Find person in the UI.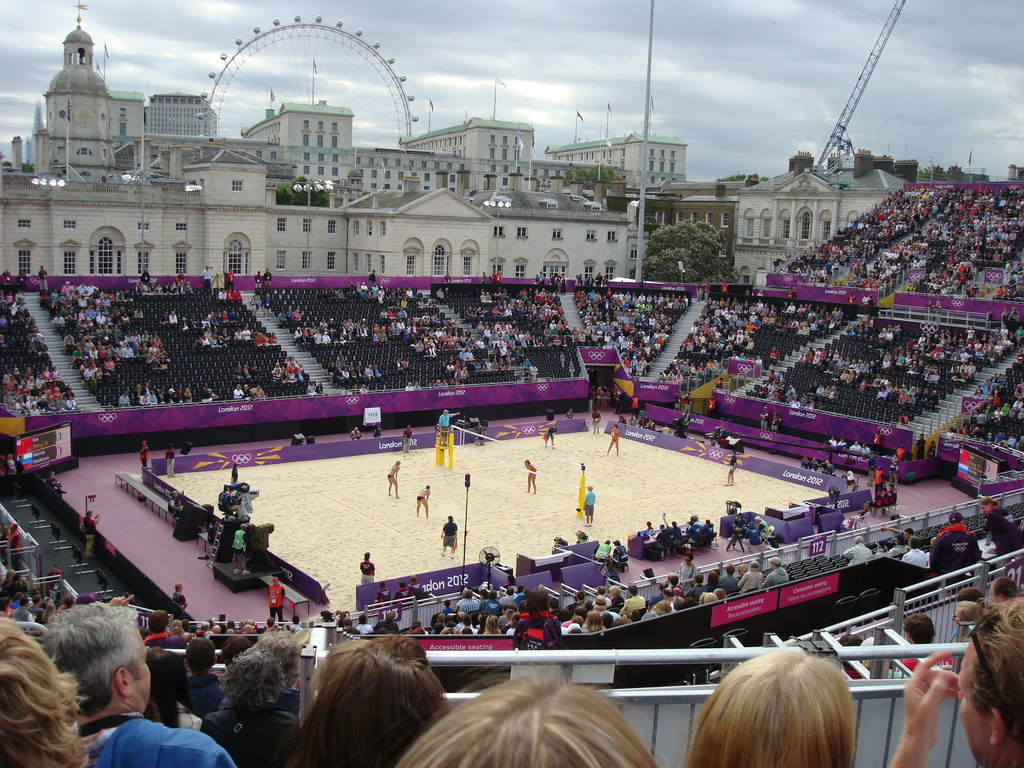
UI element at bbox=[862, 292, 870, 314].
